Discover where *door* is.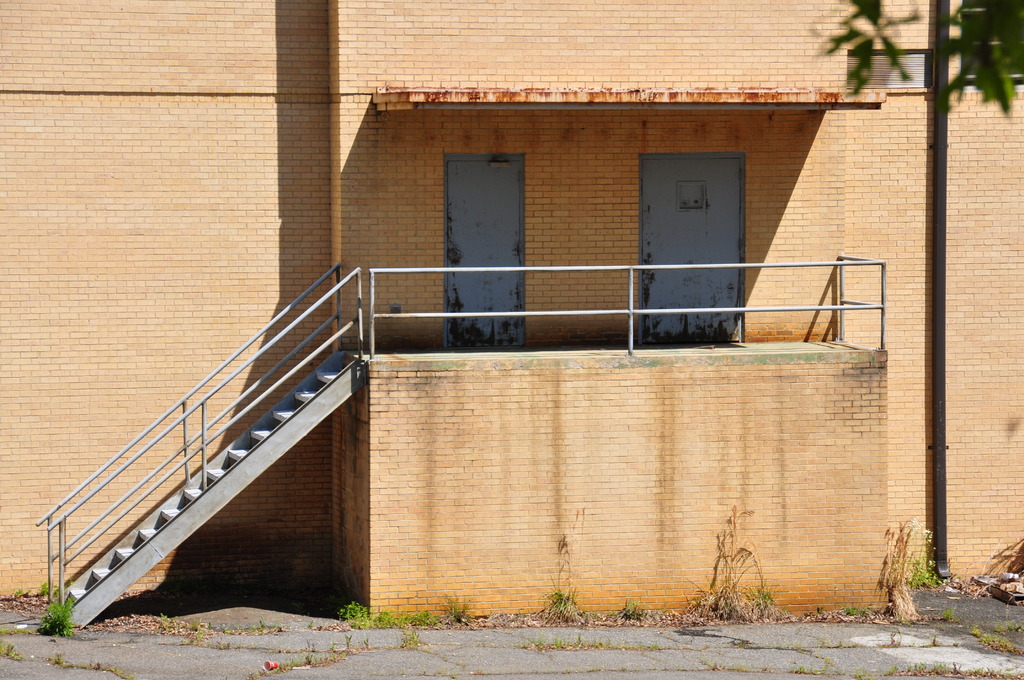
Discovered at (442,152,526,347).
